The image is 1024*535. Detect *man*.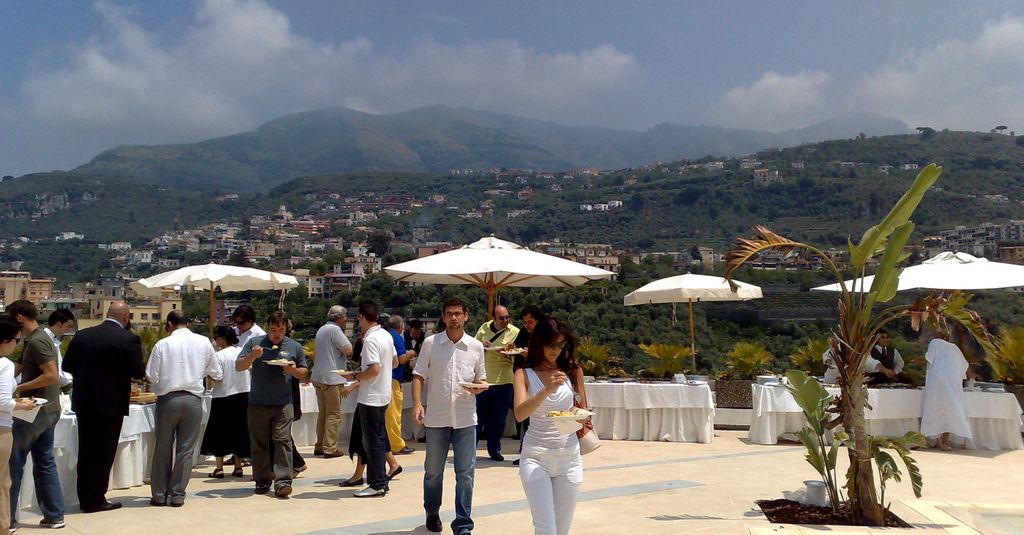
Detection: [x1=504, y1=307, x2=544, y2=467].
